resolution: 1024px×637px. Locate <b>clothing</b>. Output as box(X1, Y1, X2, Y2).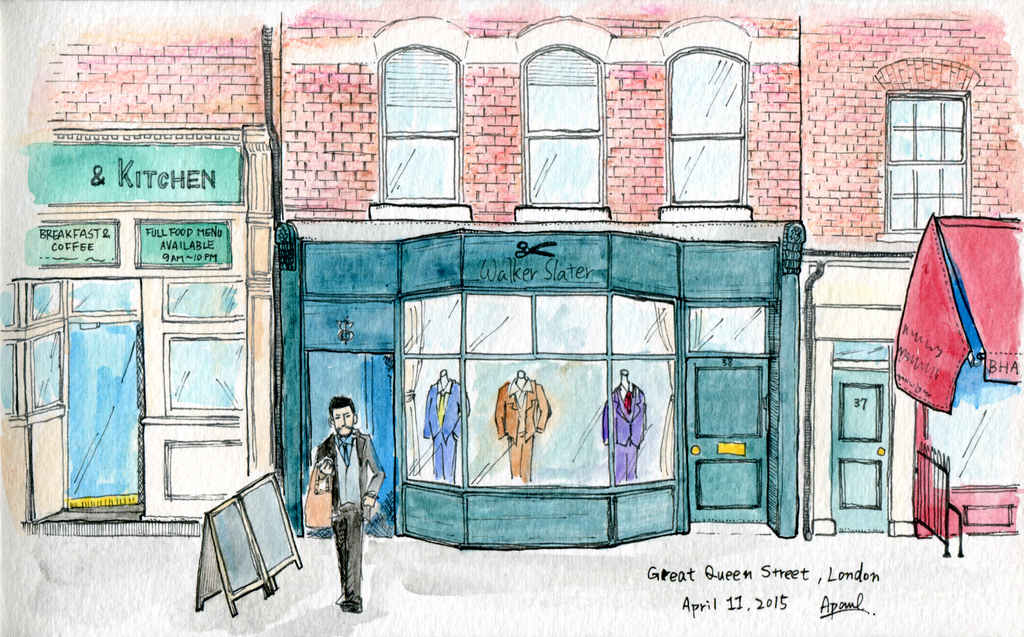
box(499, 382, 552, 437).
